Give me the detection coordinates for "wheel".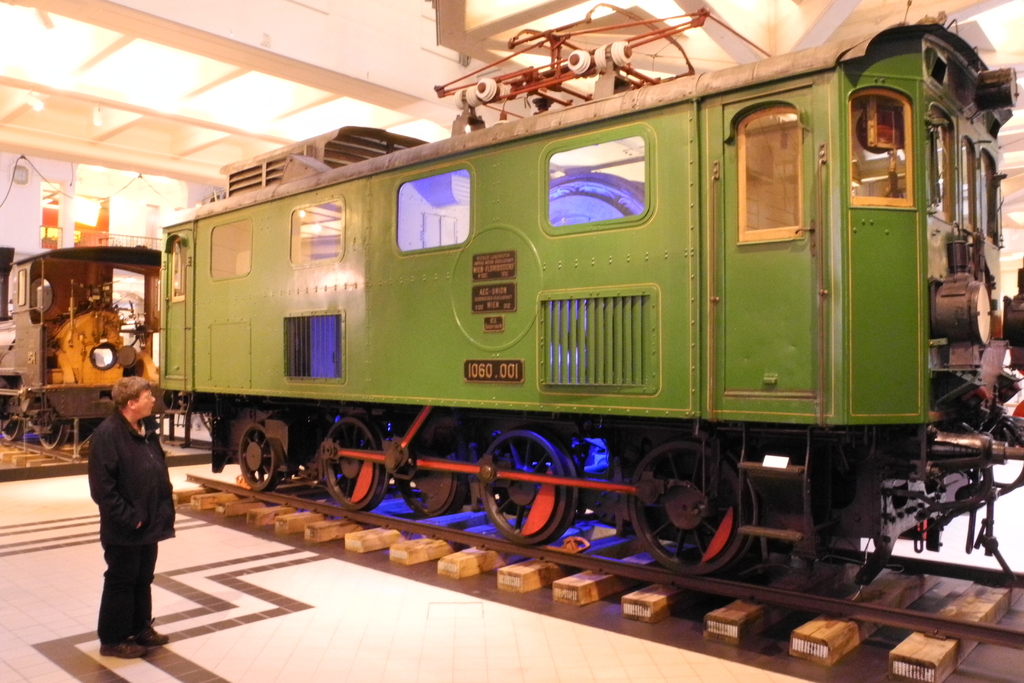
632/441/760/571.
